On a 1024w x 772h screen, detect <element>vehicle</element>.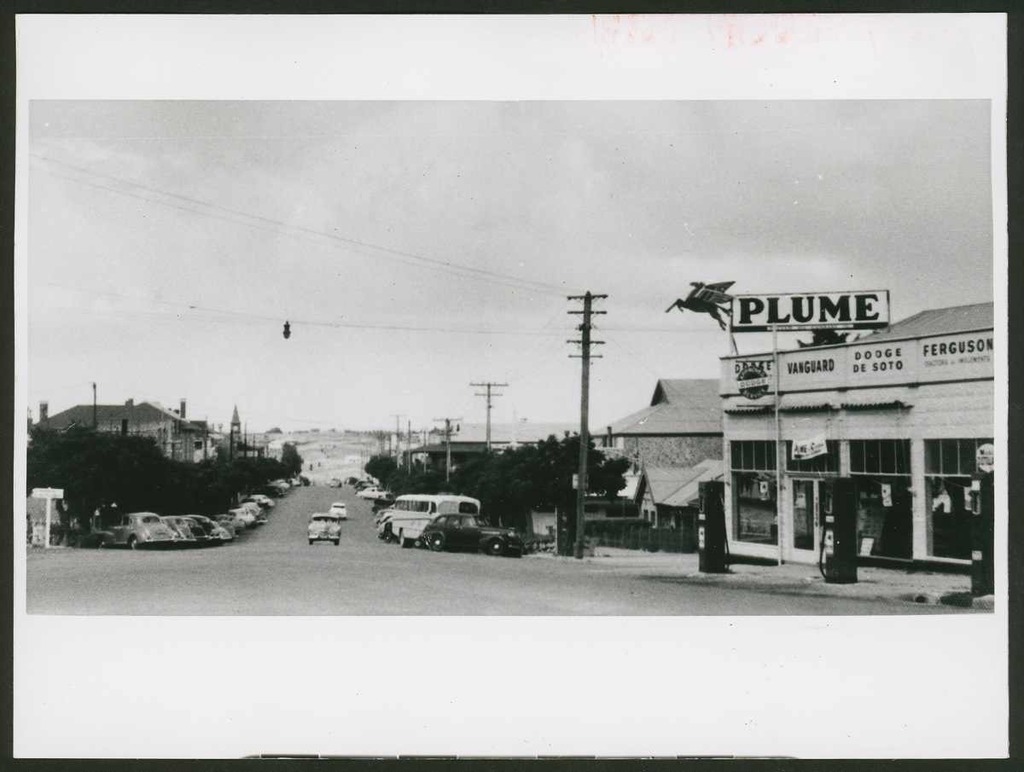
left=103, top=509, right=185, bottom=546.
